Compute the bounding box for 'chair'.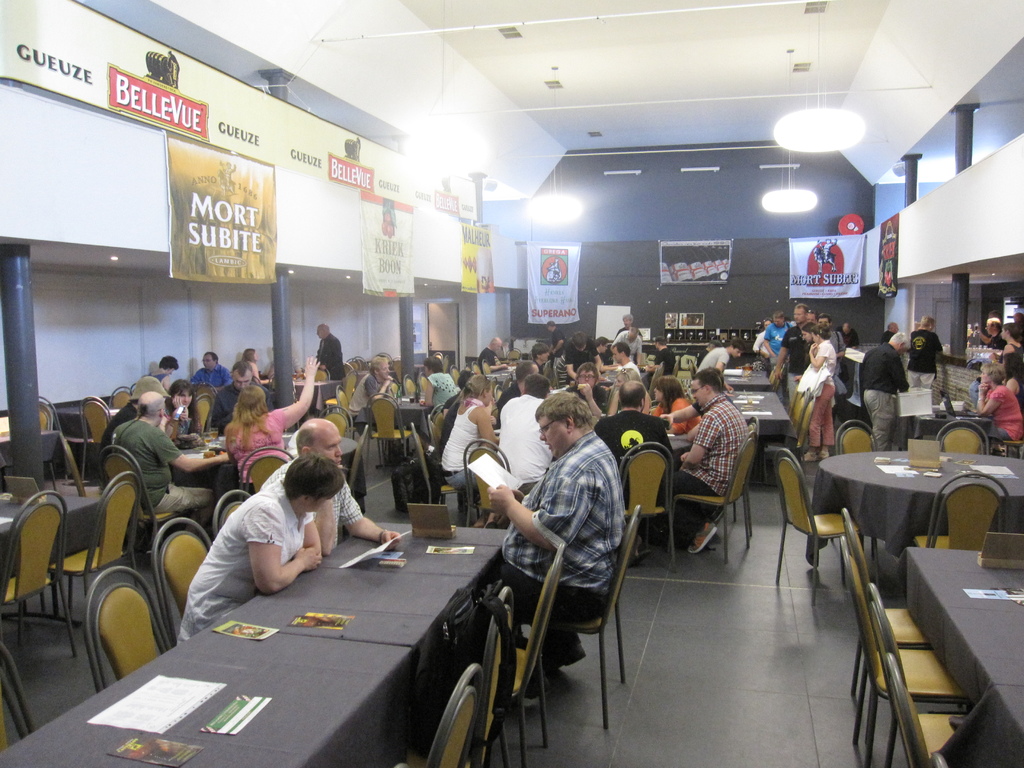
[left=775, top=445, right=865, bottom=589].
